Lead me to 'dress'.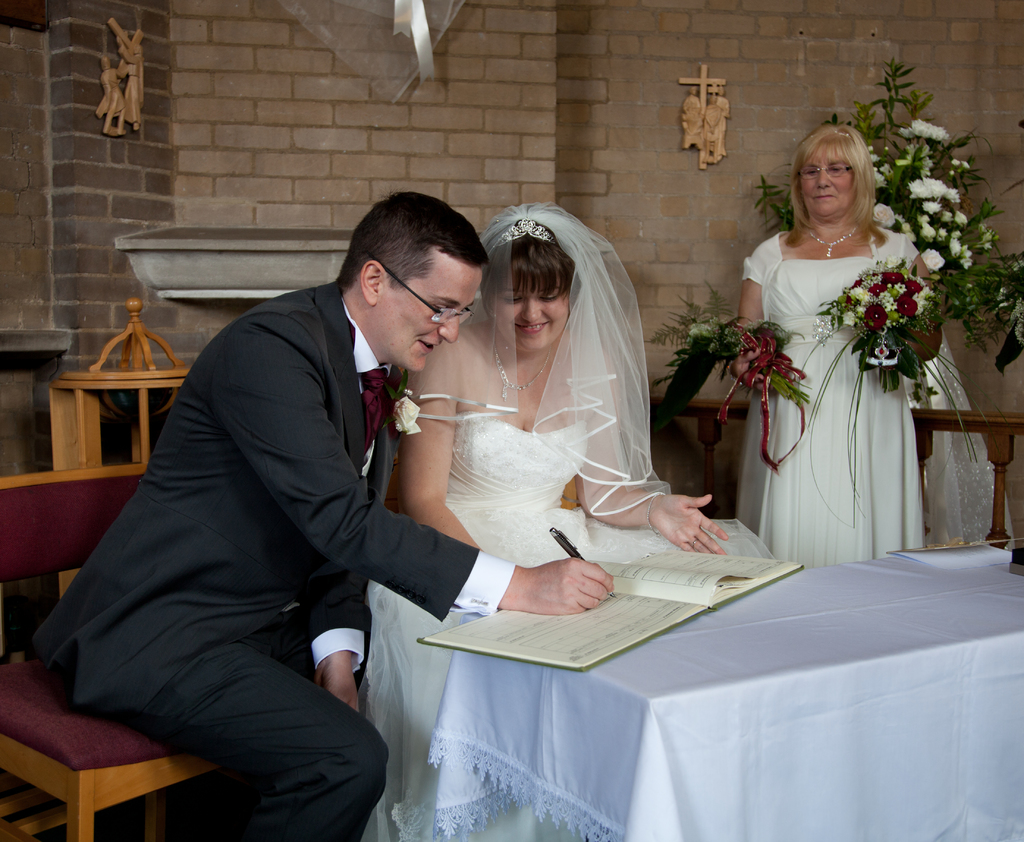
Lead to (356, 410, 776, 841).
